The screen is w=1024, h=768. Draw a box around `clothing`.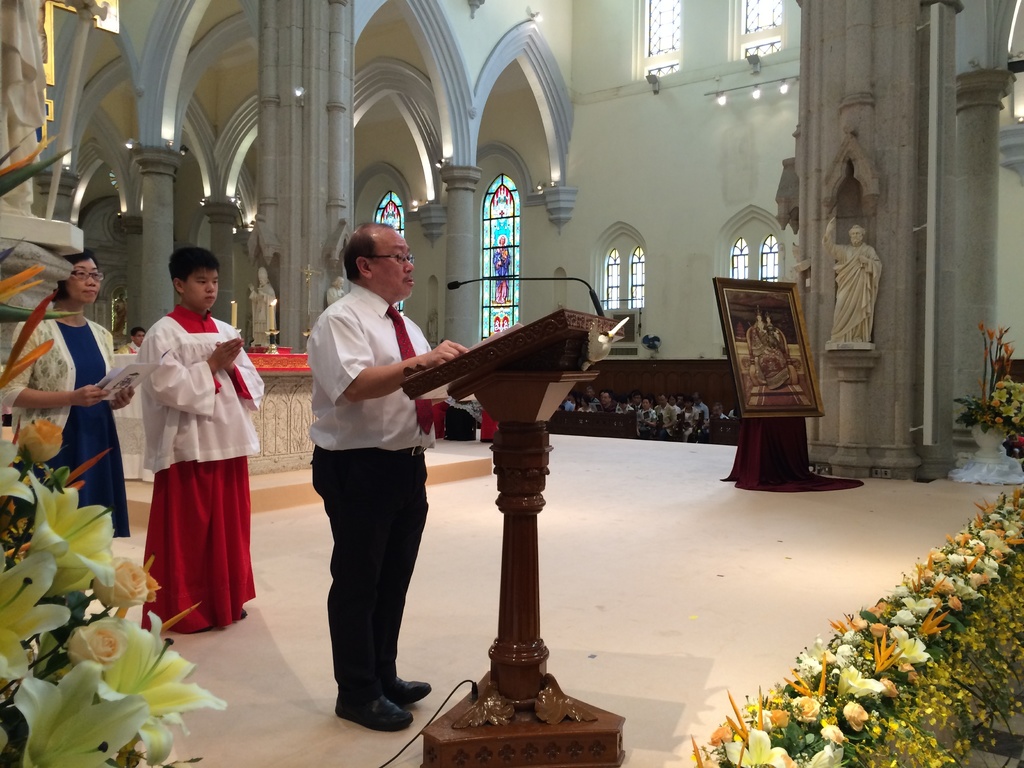
750, 321, 767, 356.
